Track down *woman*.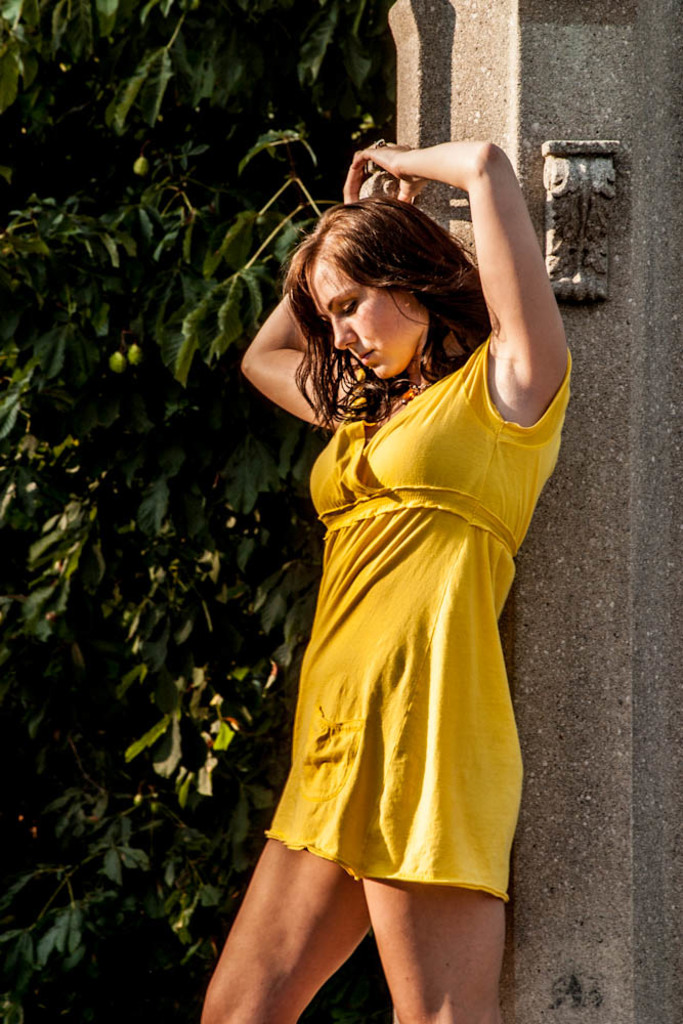
Tracked to (205, 134, 570, 968).
